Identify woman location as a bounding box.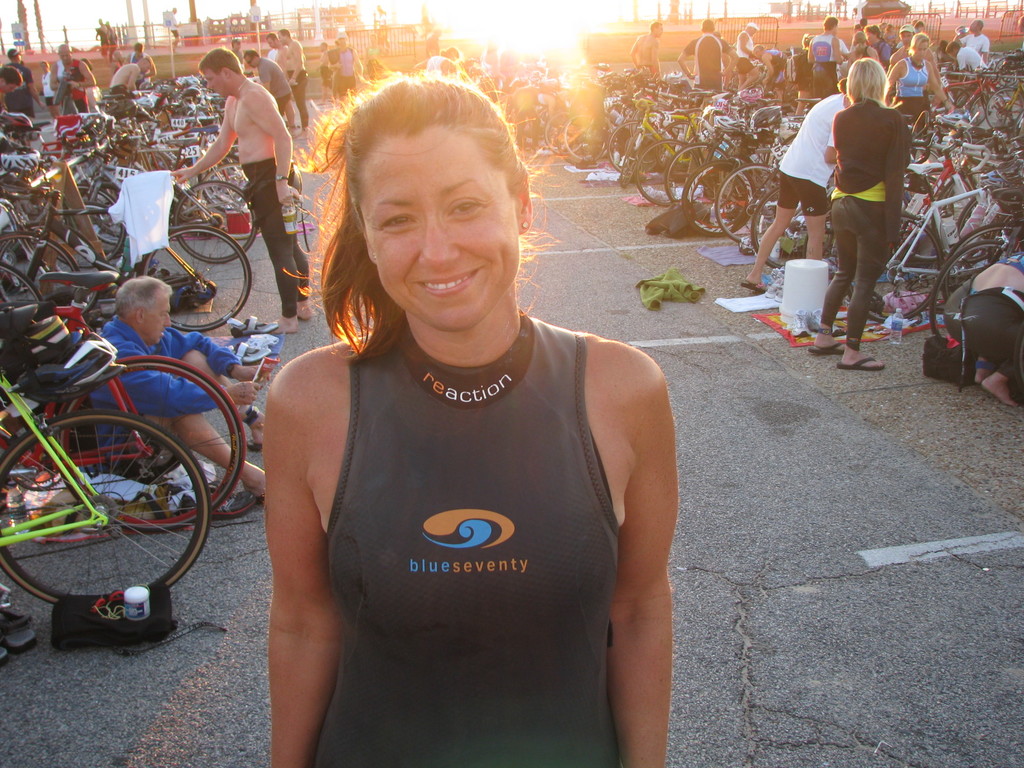
(x1=739, y1=92, x2=852, y2=297).
